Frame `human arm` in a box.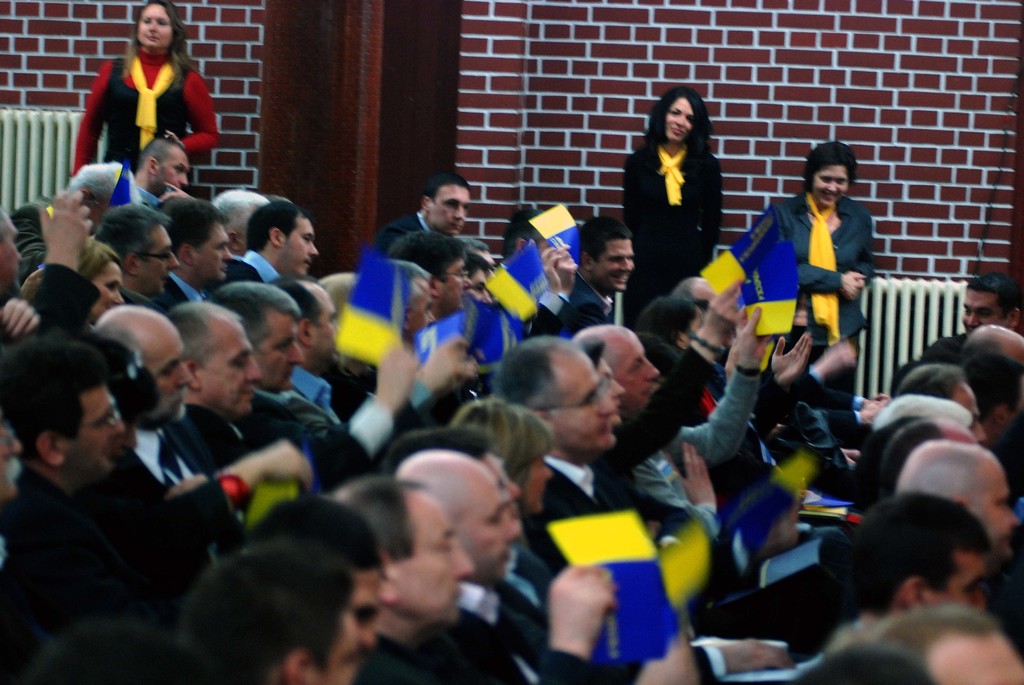
bbox=[621, 153, 659, 236].
